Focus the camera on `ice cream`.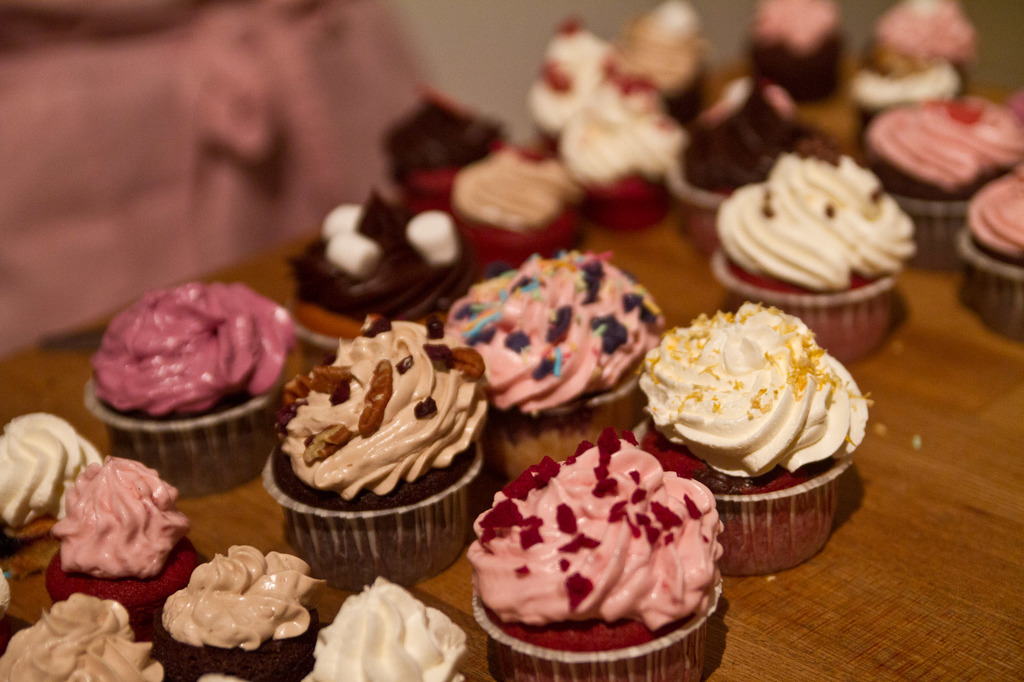
Focus region: (left=625, top=296, right=849, bottom=487).
